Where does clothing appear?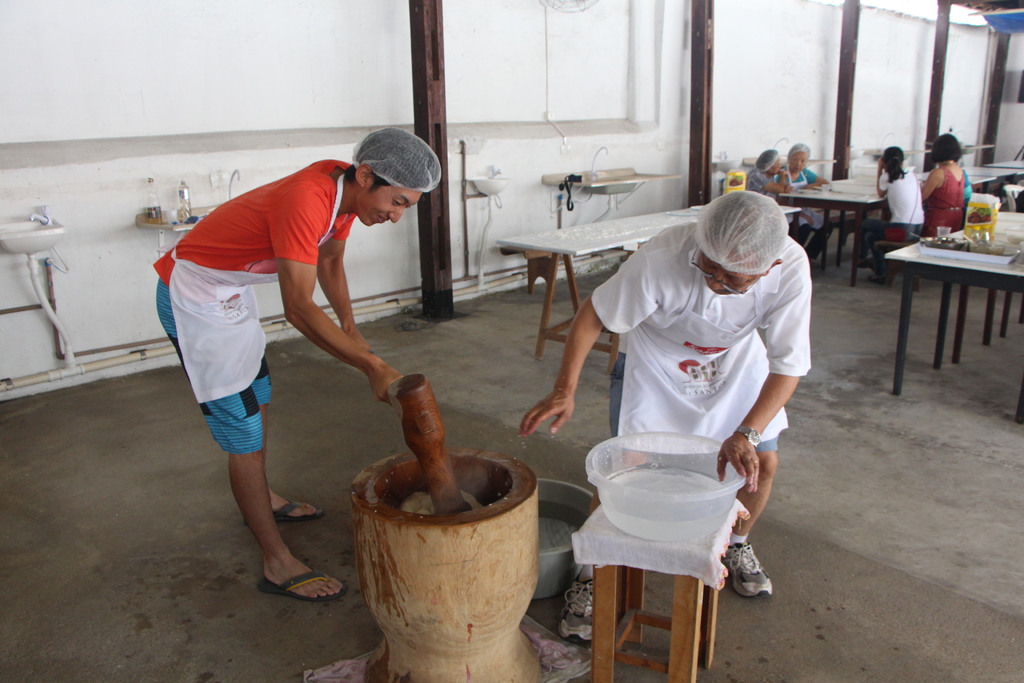
Appears at <region>927, 151, 970, 243</region>.
